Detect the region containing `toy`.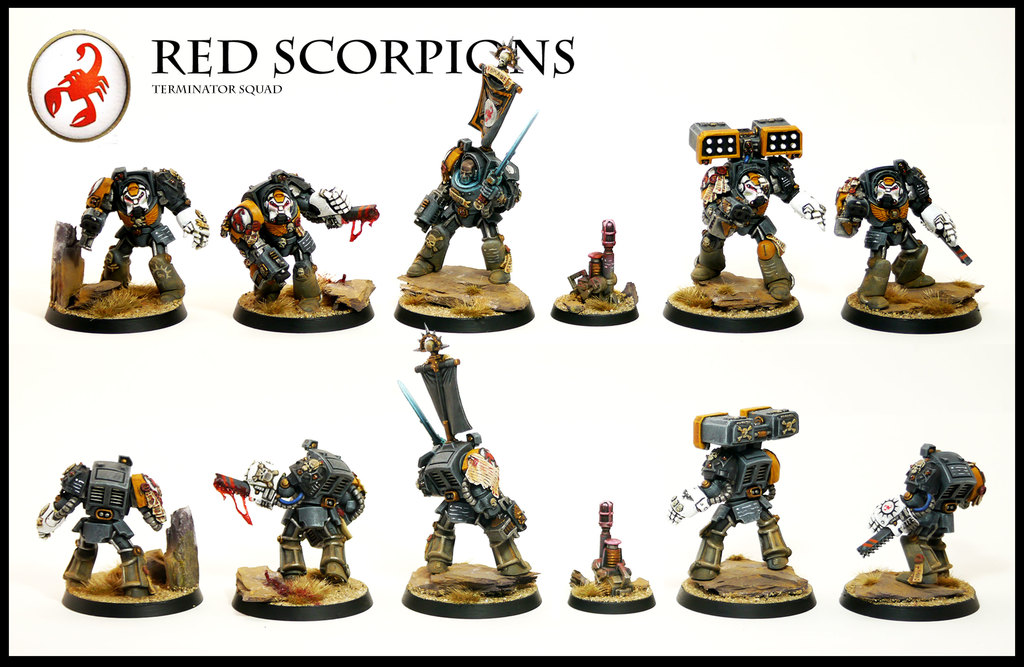
(left=36, top=450, right=207, bottom=618).
